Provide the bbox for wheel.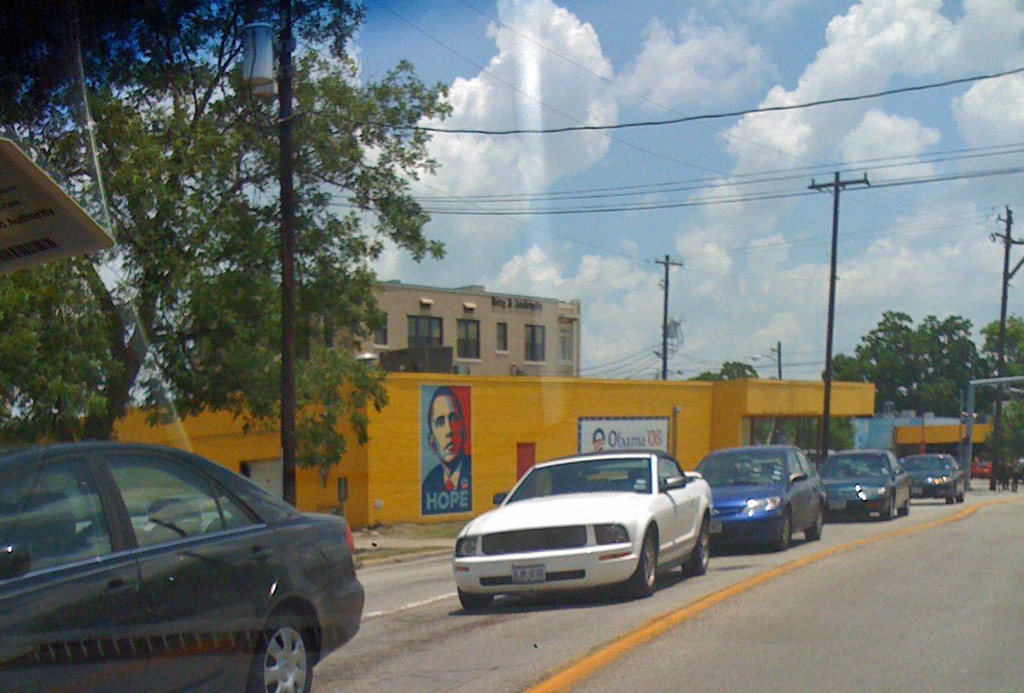
<region>239, 602, 314, 691</region>.
